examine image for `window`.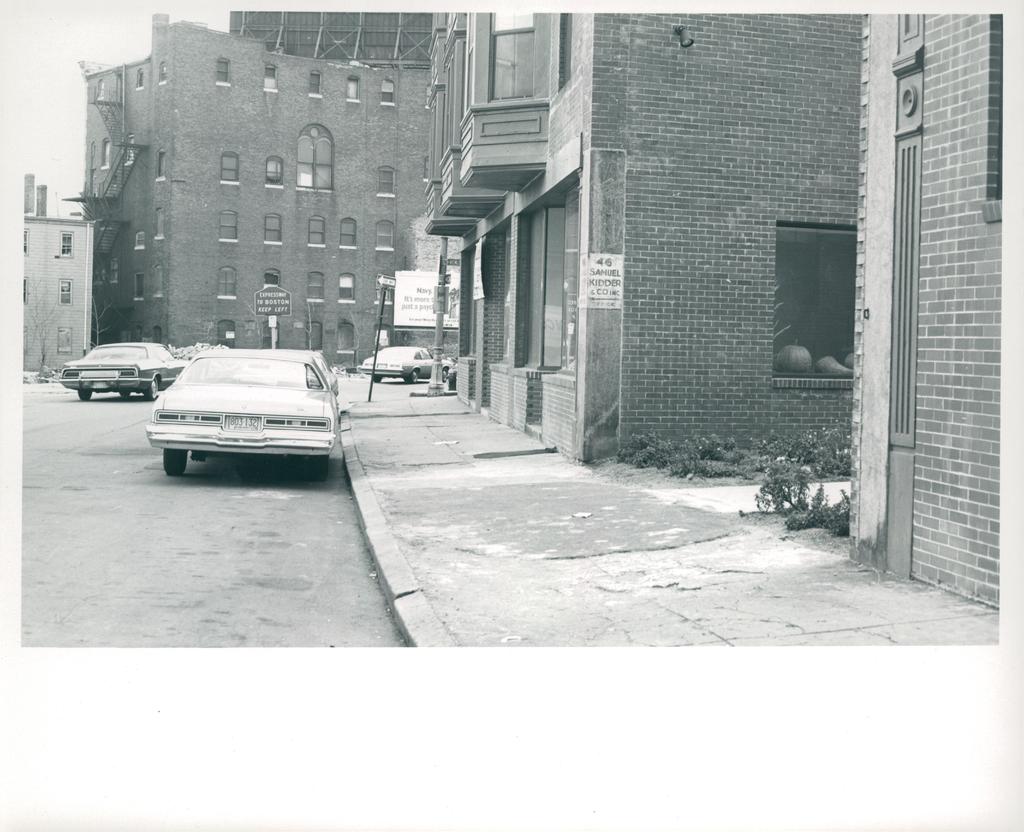
Examination result: [262,157,284,187].
